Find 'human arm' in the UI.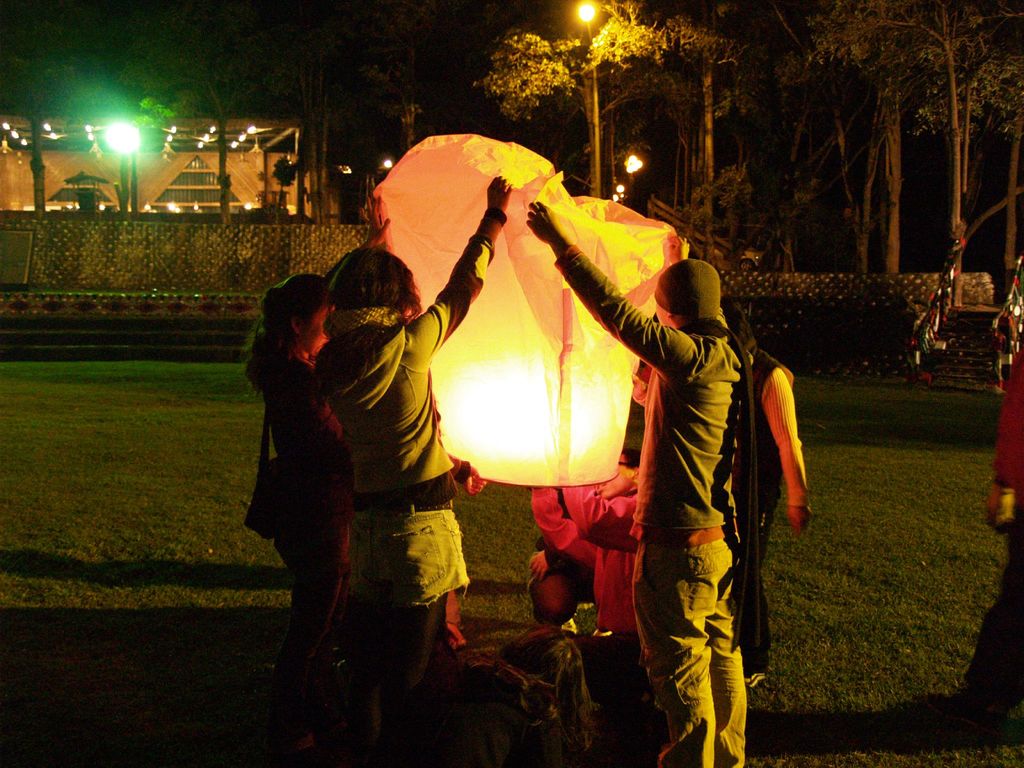
UI element at Rect(411, 169, 516, 373).
